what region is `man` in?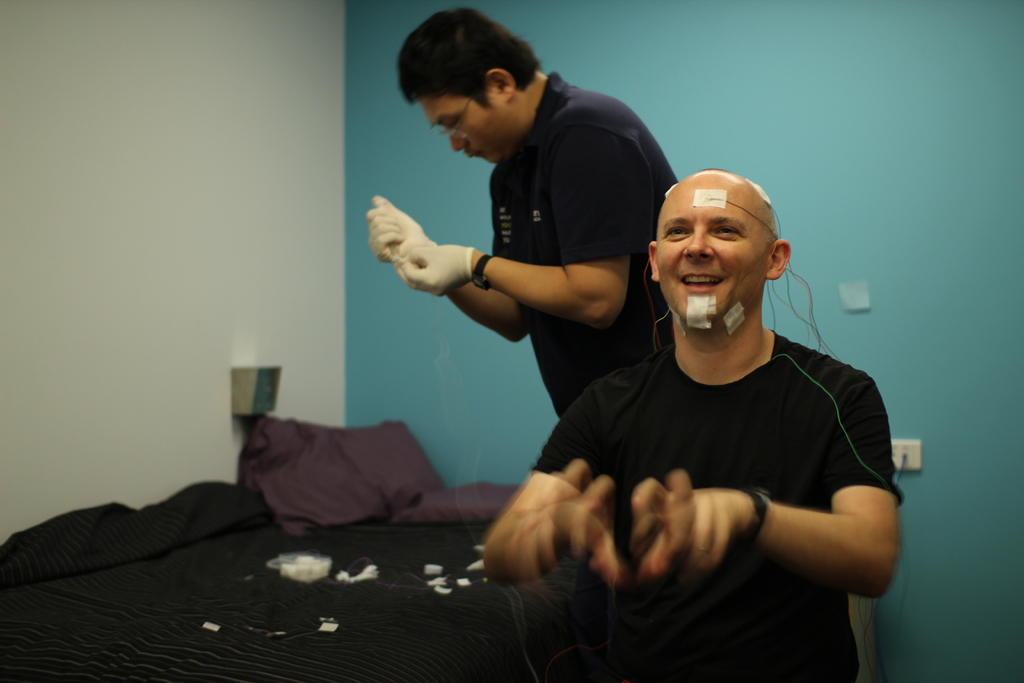
select_region(483, 170, 911, 682).
